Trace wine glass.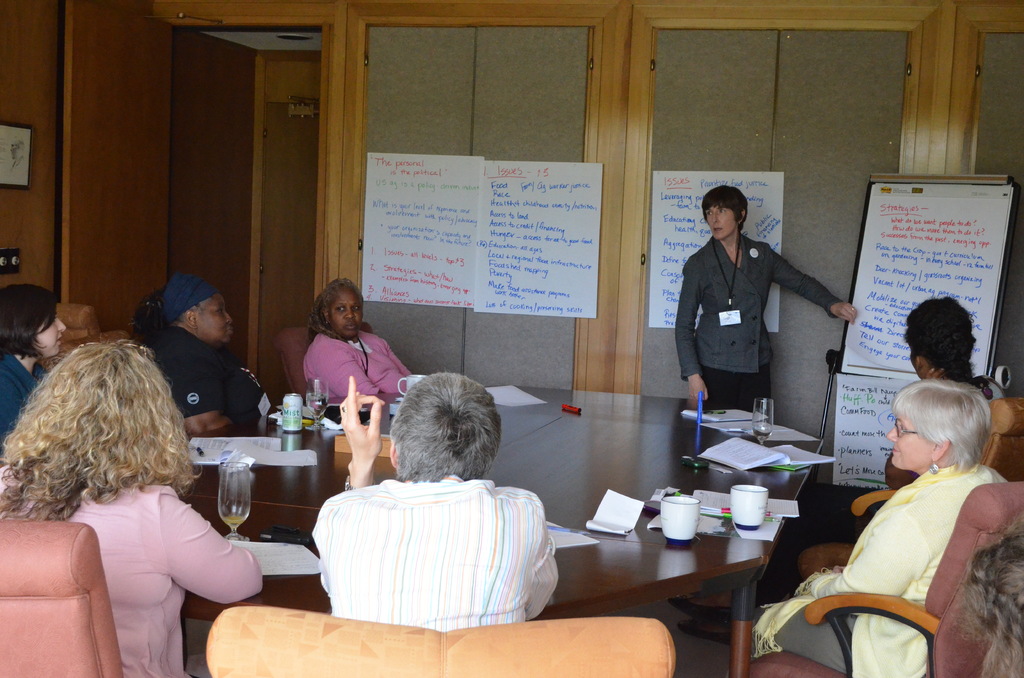
Traced to l=215, t=462, r=254, b=540.
